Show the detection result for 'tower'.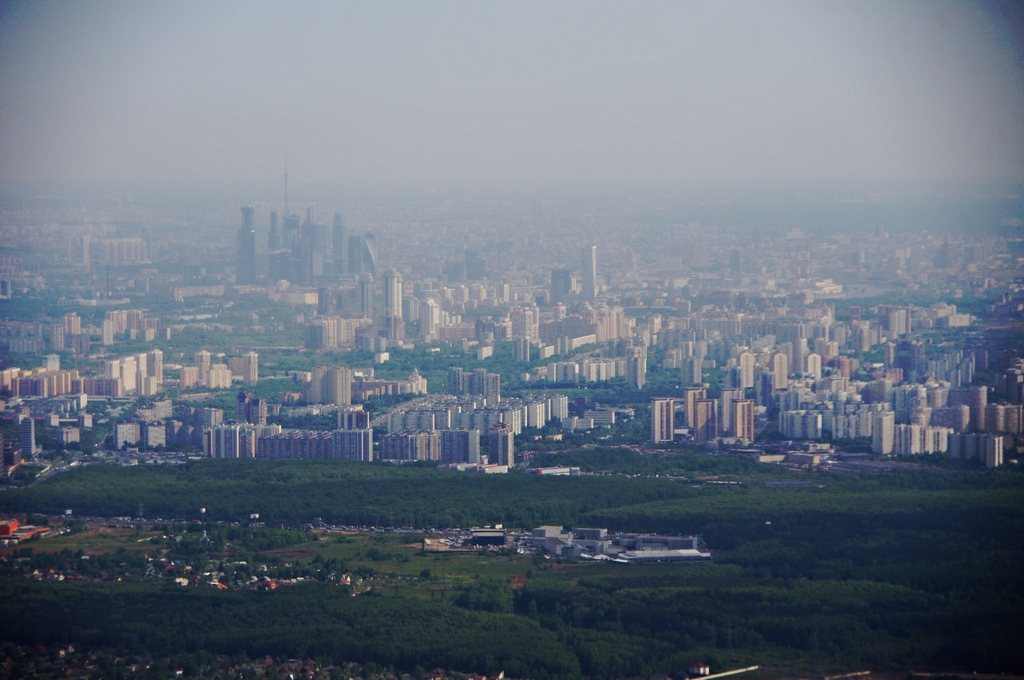
(x1=574, y1=248, x2=596, y2=294).
